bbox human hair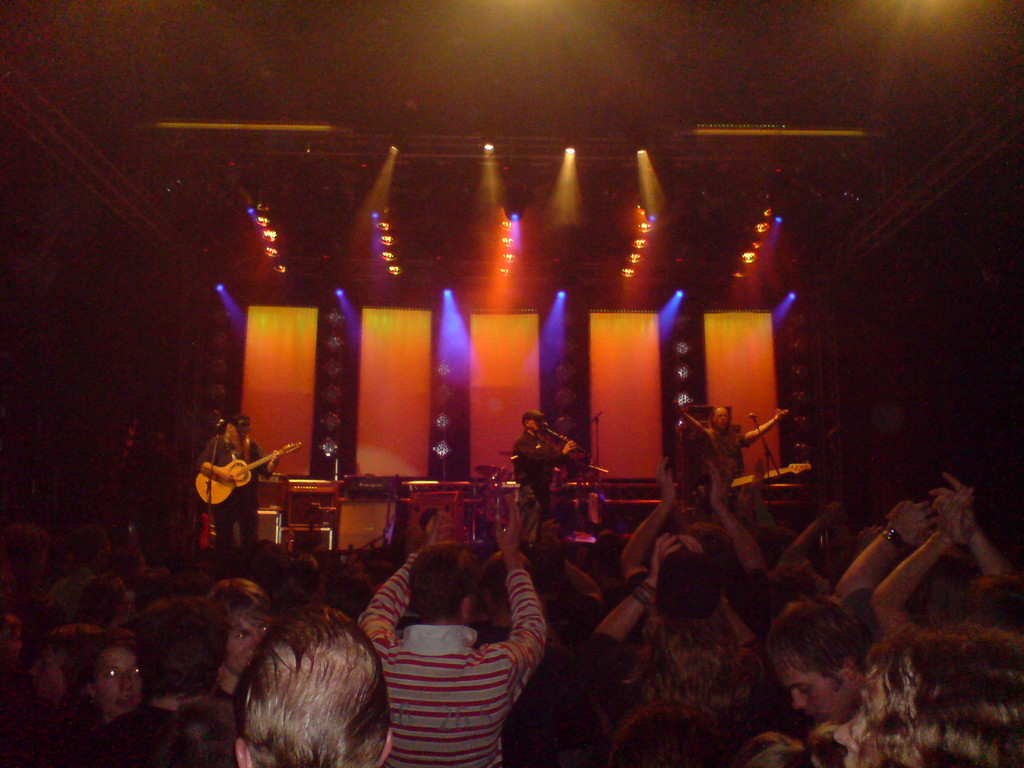
bbox=(214, 572, 275, 622)
